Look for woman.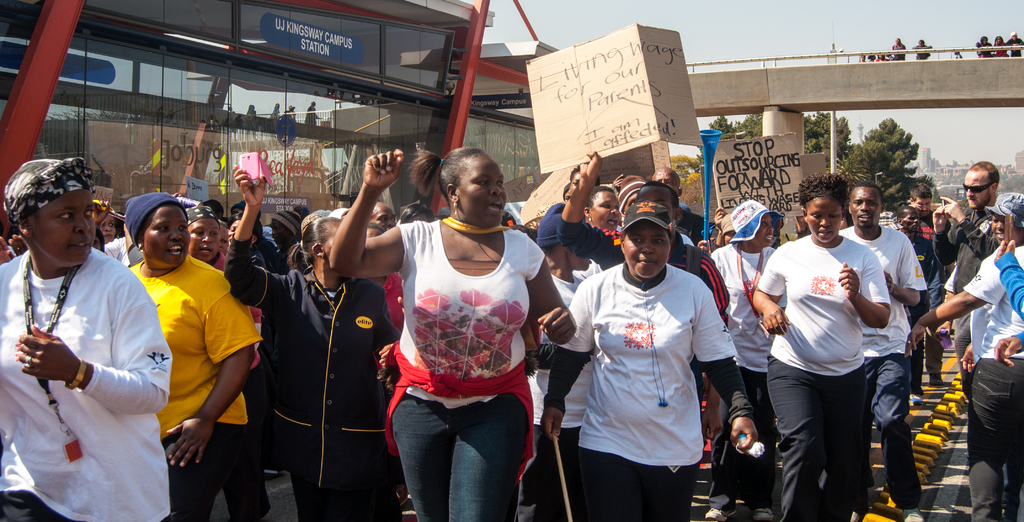
Found: [911, 38, 934, 59].
